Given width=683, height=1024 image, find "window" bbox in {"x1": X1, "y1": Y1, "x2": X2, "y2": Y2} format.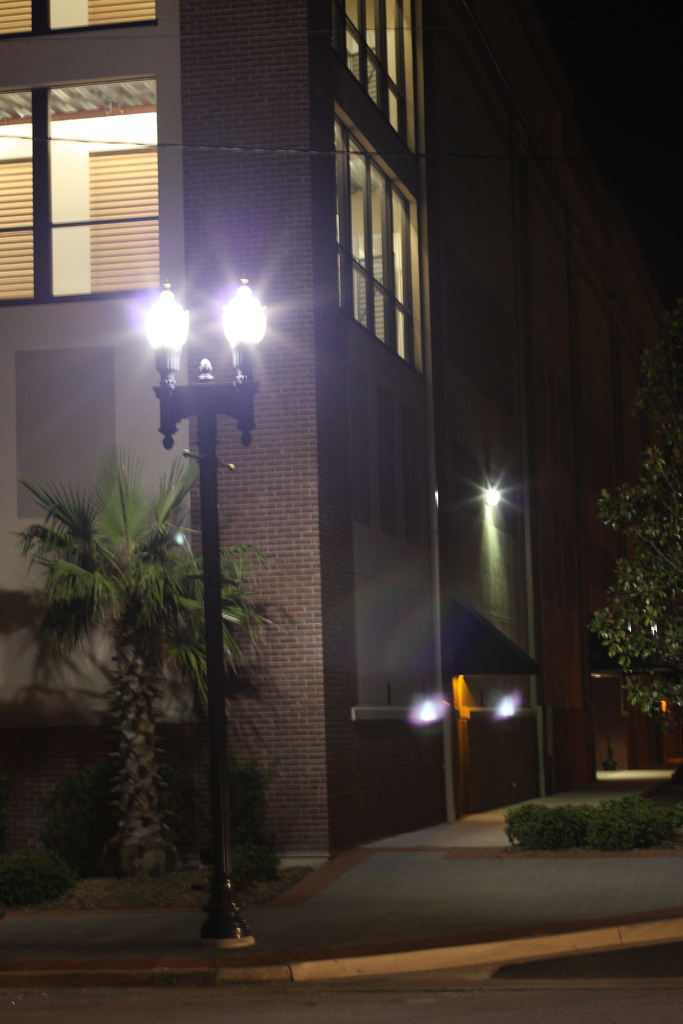
{"x1": 332, "y1": 0, "x2": 419, "y2": 154}.
